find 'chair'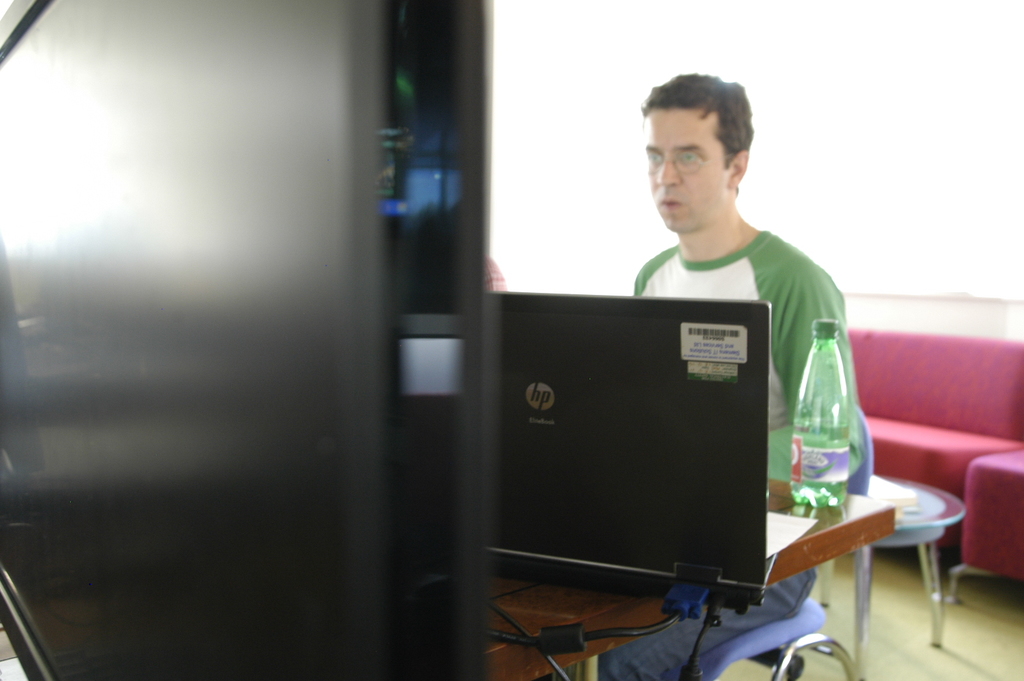
bbox=(683, 394, 891, 677)
